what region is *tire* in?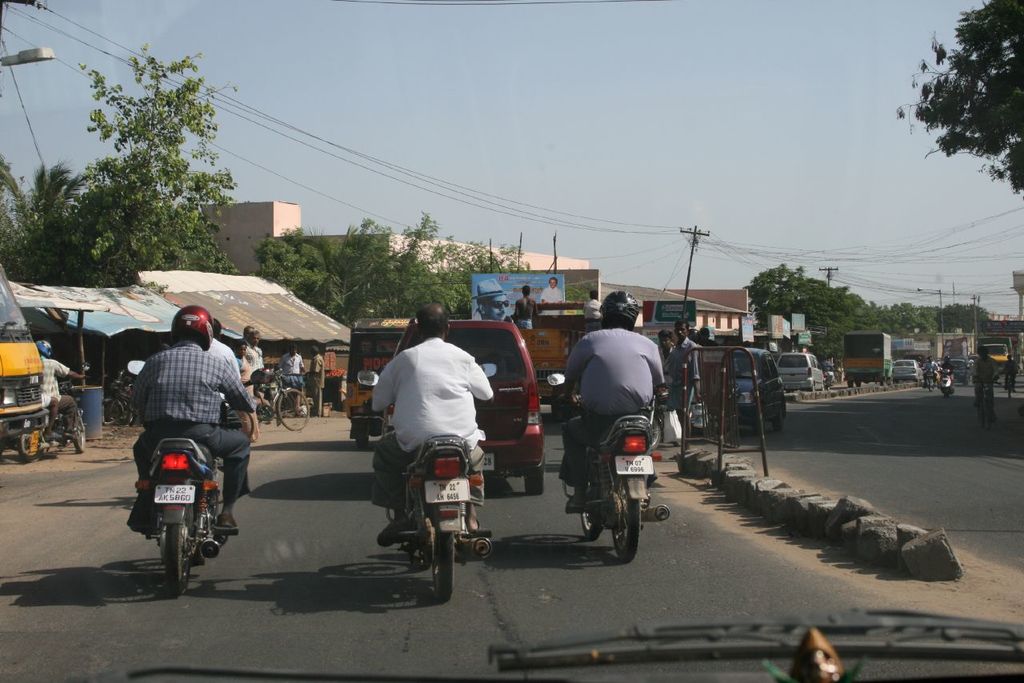
[128,404,140,427].
